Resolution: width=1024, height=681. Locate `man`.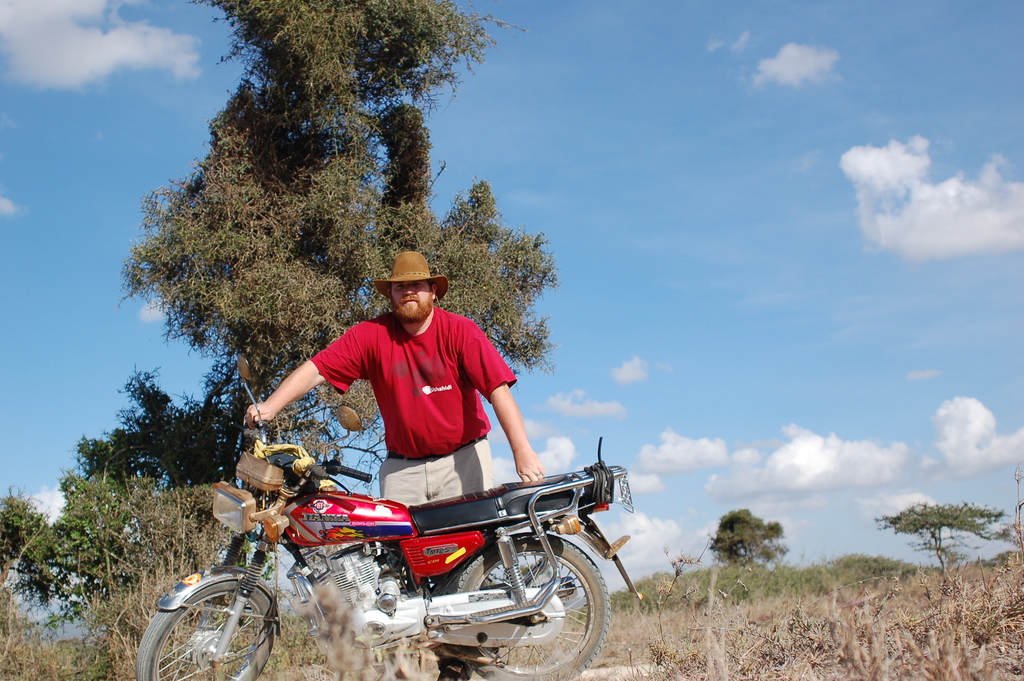
select_region(230, 274, 567, 570).
